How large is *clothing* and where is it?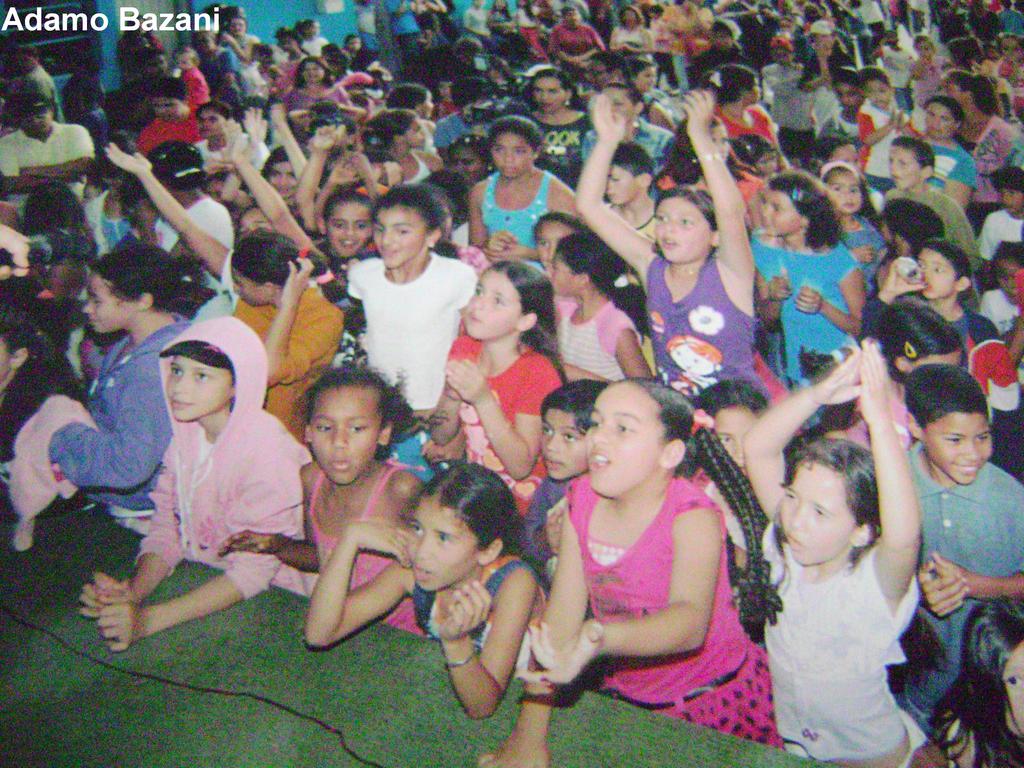
Bounding box: pyautogui.locateOnScreen(860, 99, 949, 207).
